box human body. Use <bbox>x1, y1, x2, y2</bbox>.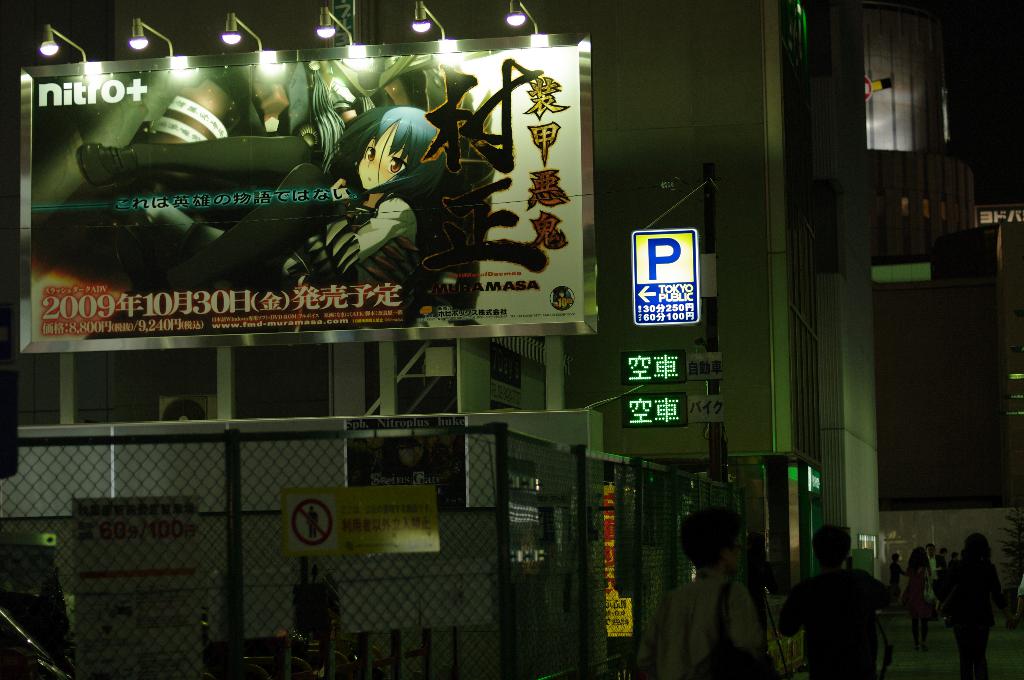
<bbox>767, 524, 884, 679</bbox>.
